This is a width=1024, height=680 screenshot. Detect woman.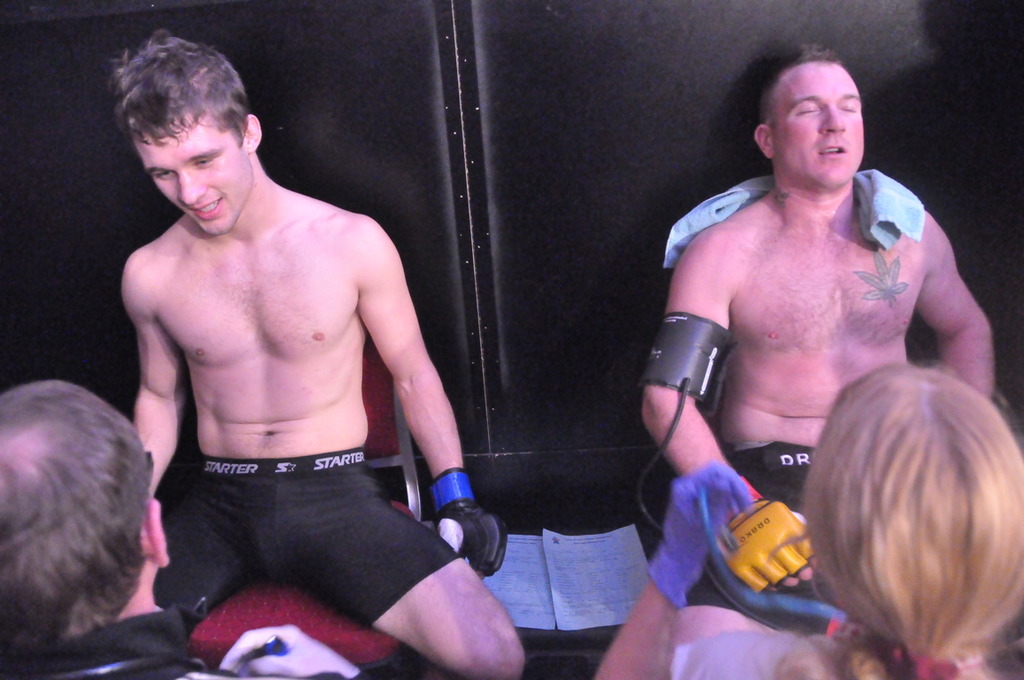
pyautogui.locateOnScreen(656, 358, 1023, 679).
